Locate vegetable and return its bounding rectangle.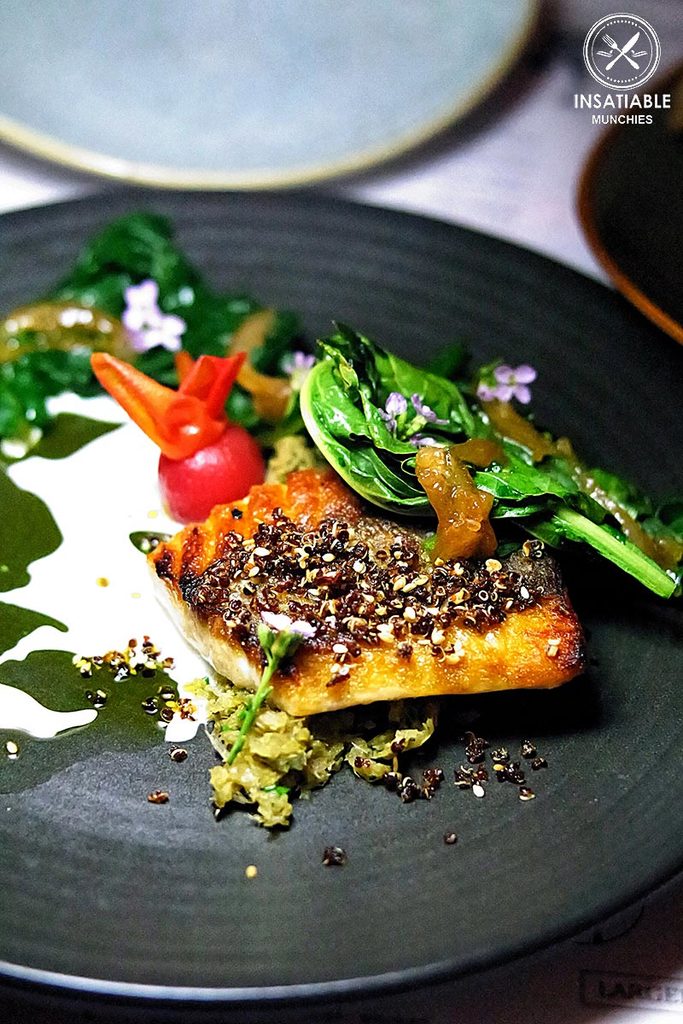
x1=298 y1=335 x2=510 y2=486.
